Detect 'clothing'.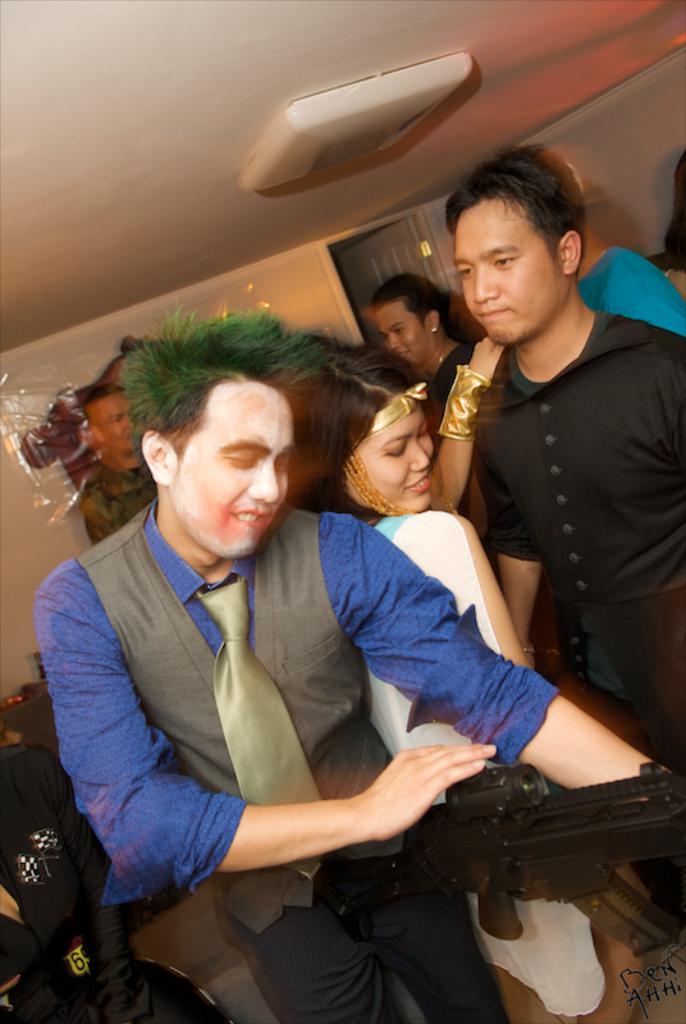
Detected at box(49, 503, 562, 1023).
